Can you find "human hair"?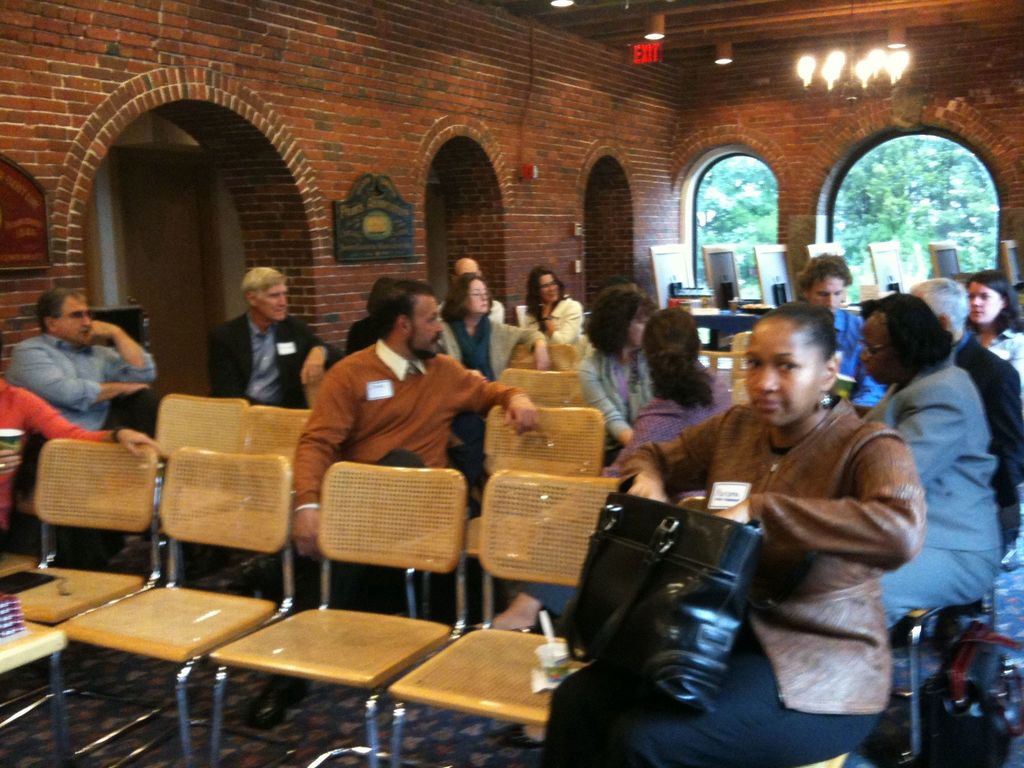
Yes, bounding box: (x1=361, y1=273, x2=397, y2=308).
